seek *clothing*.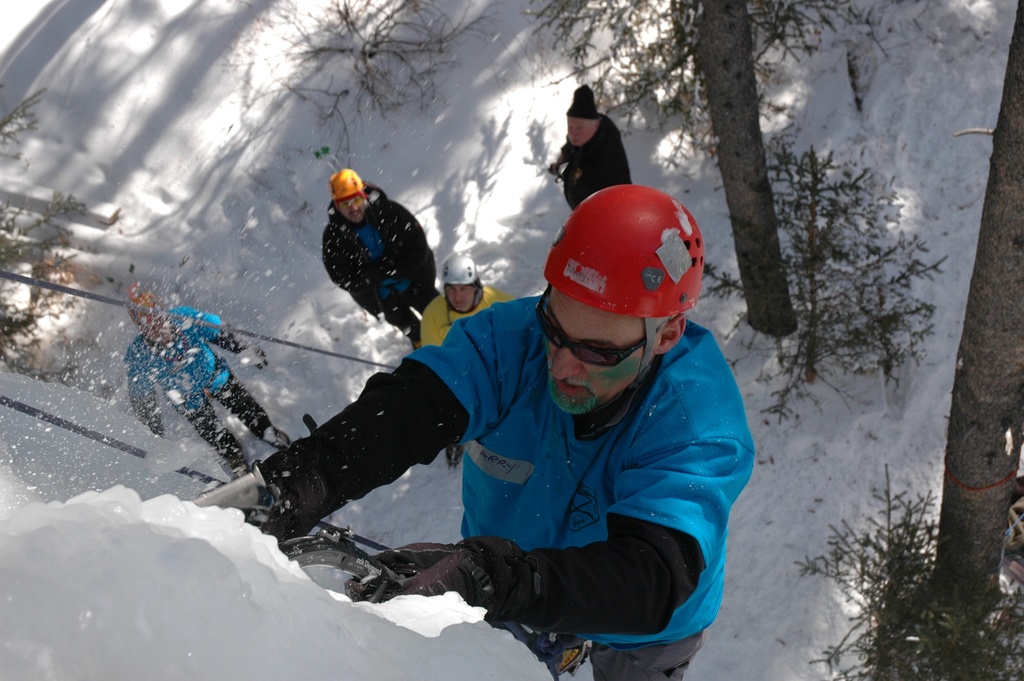
(125,300,275,475).
